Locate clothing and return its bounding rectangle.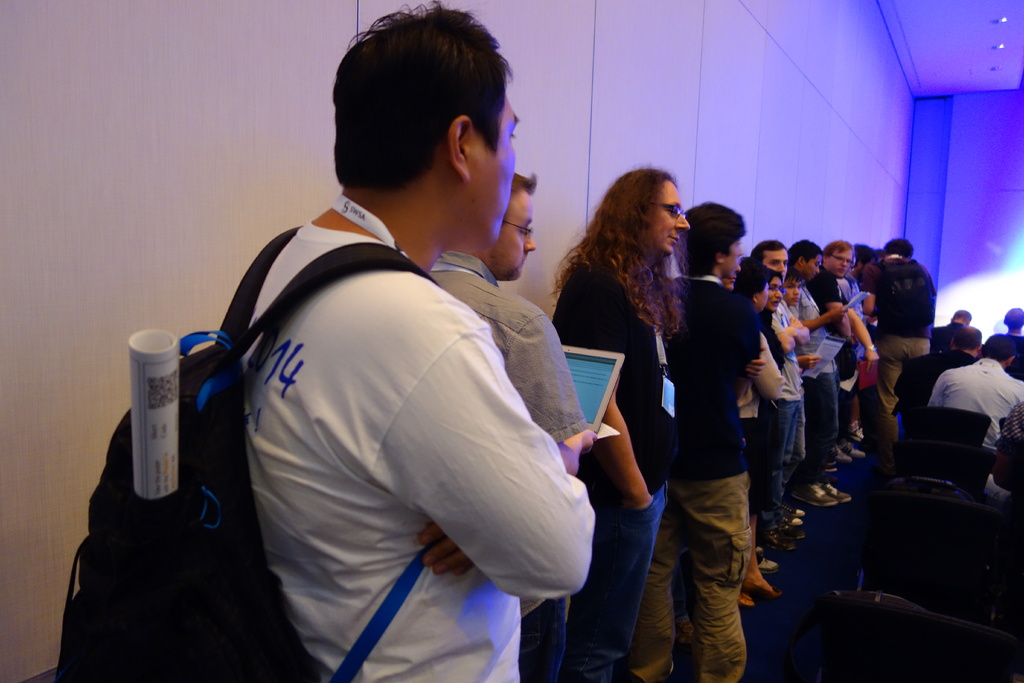
[x1=801, y1=288, x2=834, y2=477].
